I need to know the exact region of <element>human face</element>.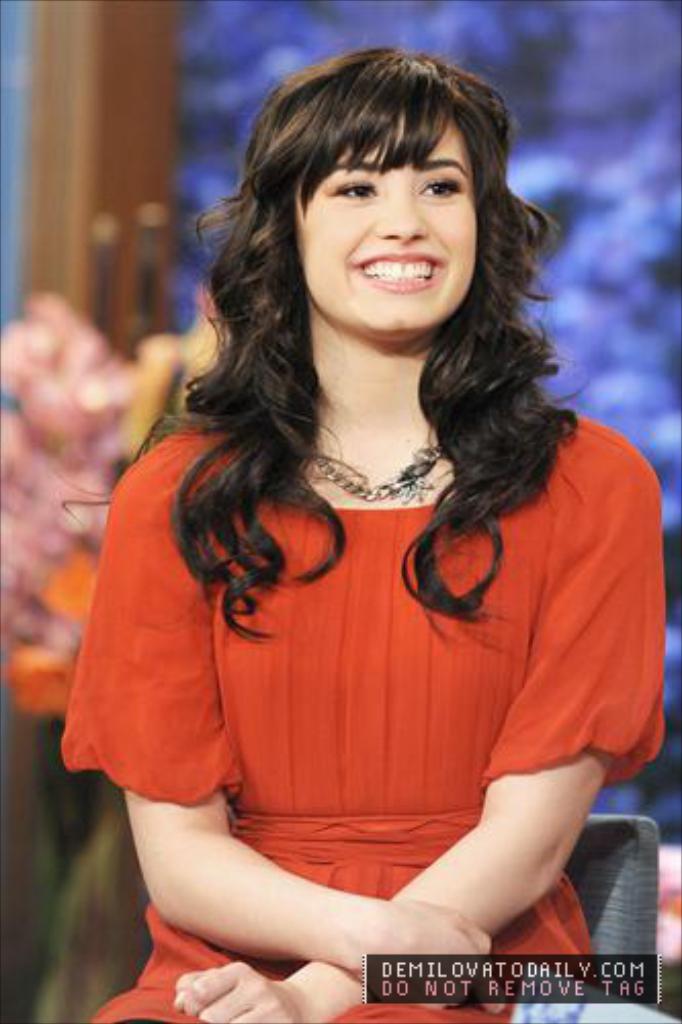
Region: box=[299, 117, 471, 328].
